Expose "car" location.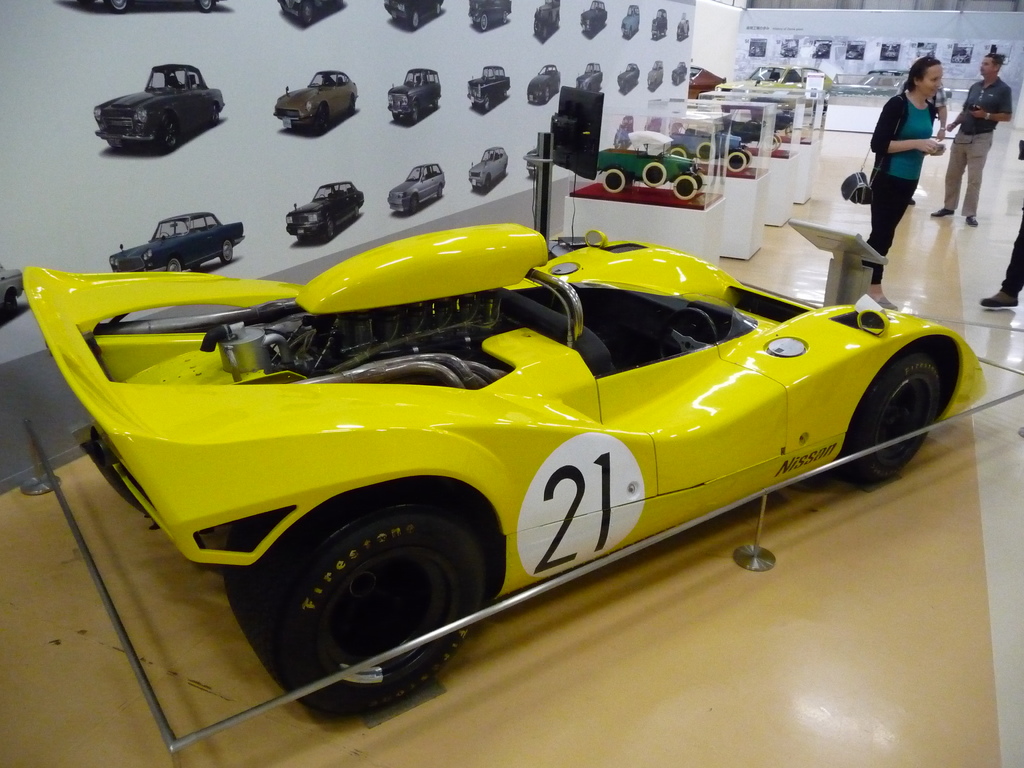
Exposed at {"x1": 628, "y1": 127, "x2": 746, "y2": 168}.
